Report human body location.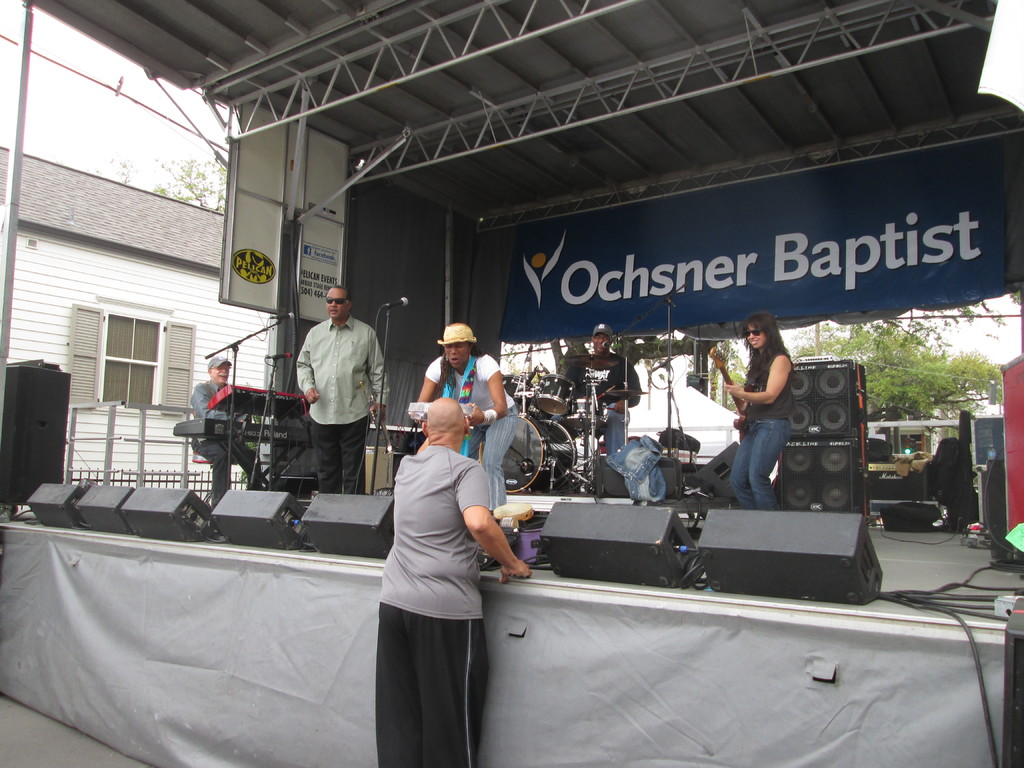
Report: bbox=[189, 380, 266, 516].
